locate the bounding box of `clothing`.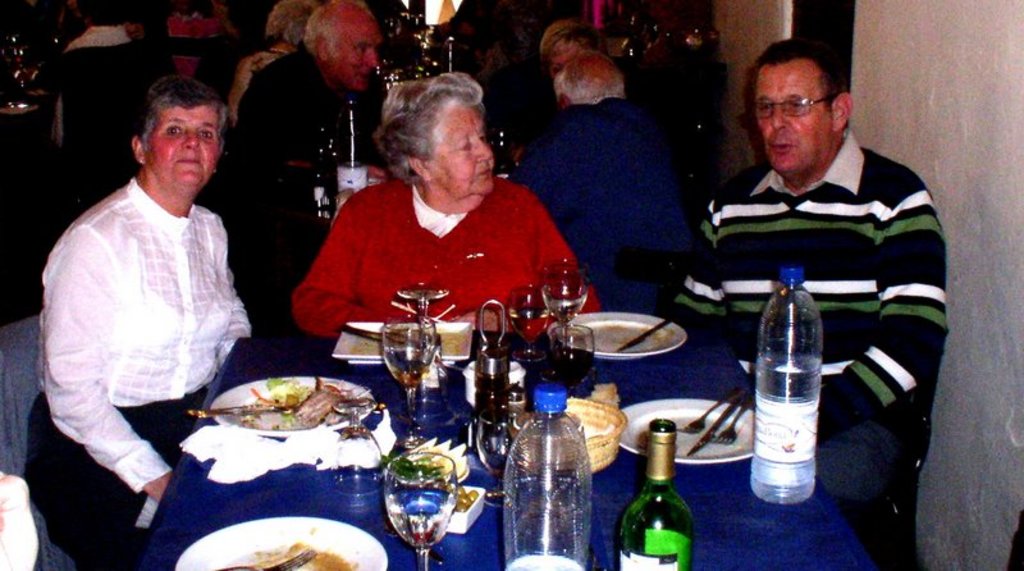
Bounding box: 662 129 960 531.
